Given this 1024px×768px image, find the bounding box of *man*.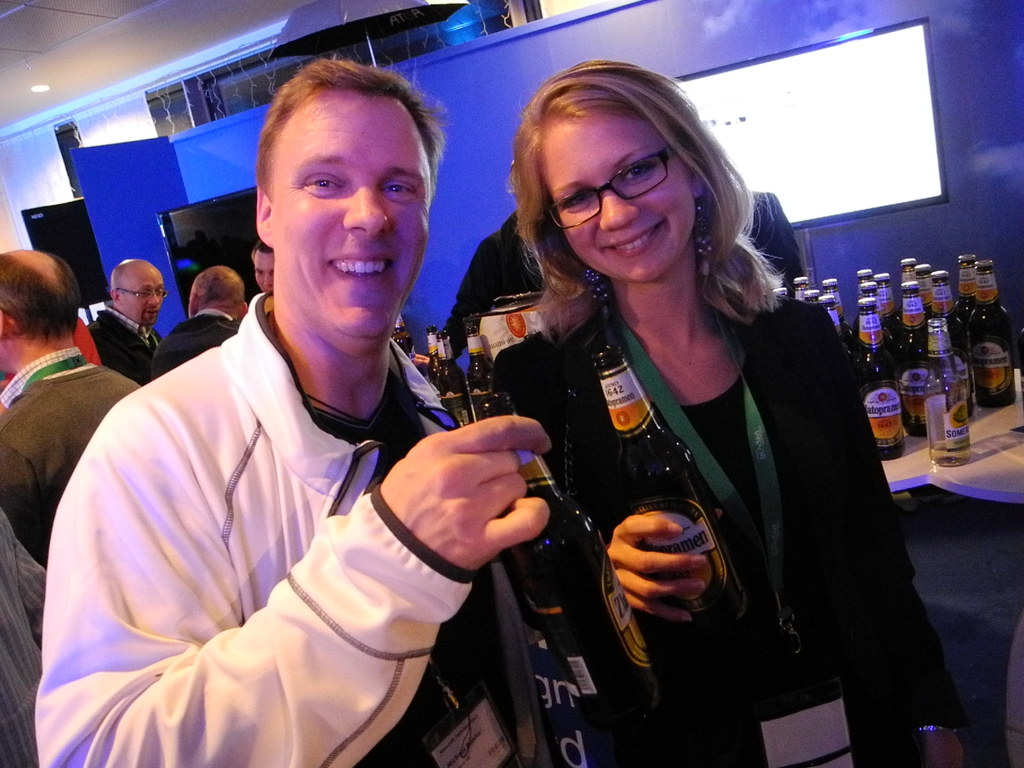
Rect(86, 253, 172, 382).
